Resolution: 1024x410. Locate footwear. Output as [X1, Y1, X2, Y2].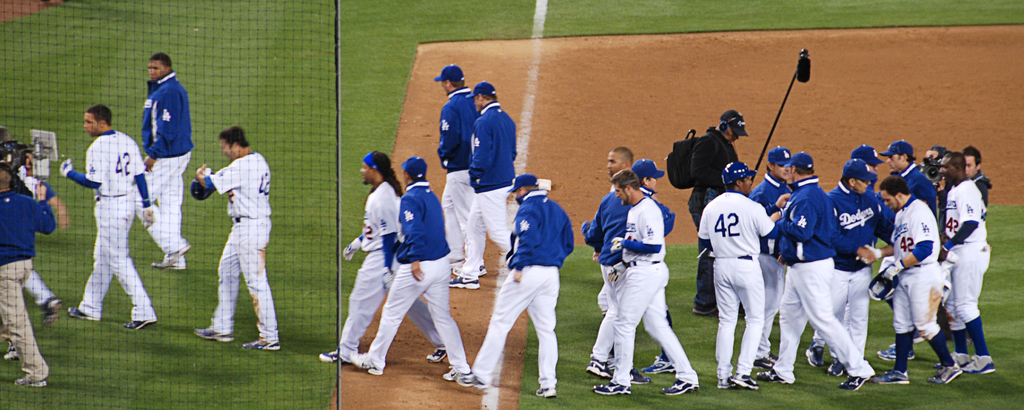
[320, 349, 350, 366].
